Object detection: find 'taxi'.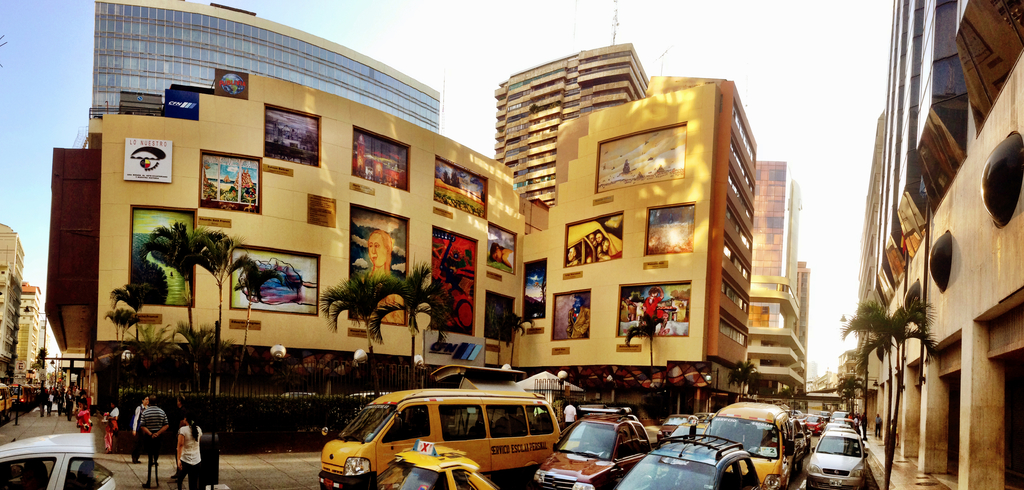
[527,399,654,489].
